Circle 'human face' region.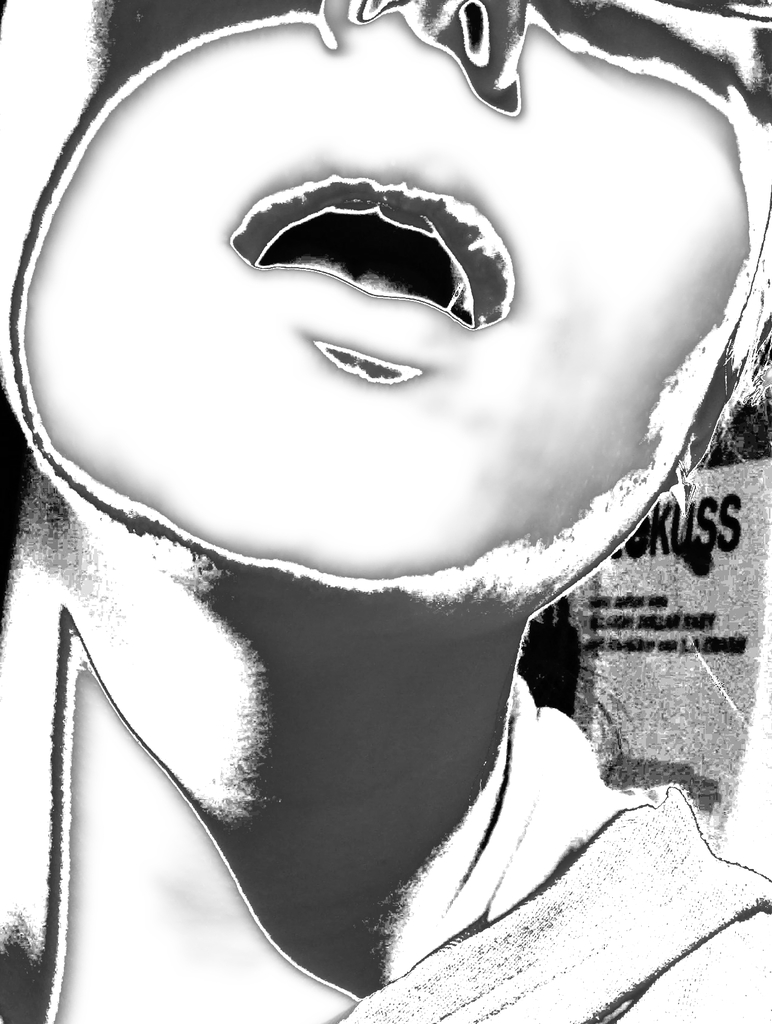
Region: detection(1, 0, 771, 581).
